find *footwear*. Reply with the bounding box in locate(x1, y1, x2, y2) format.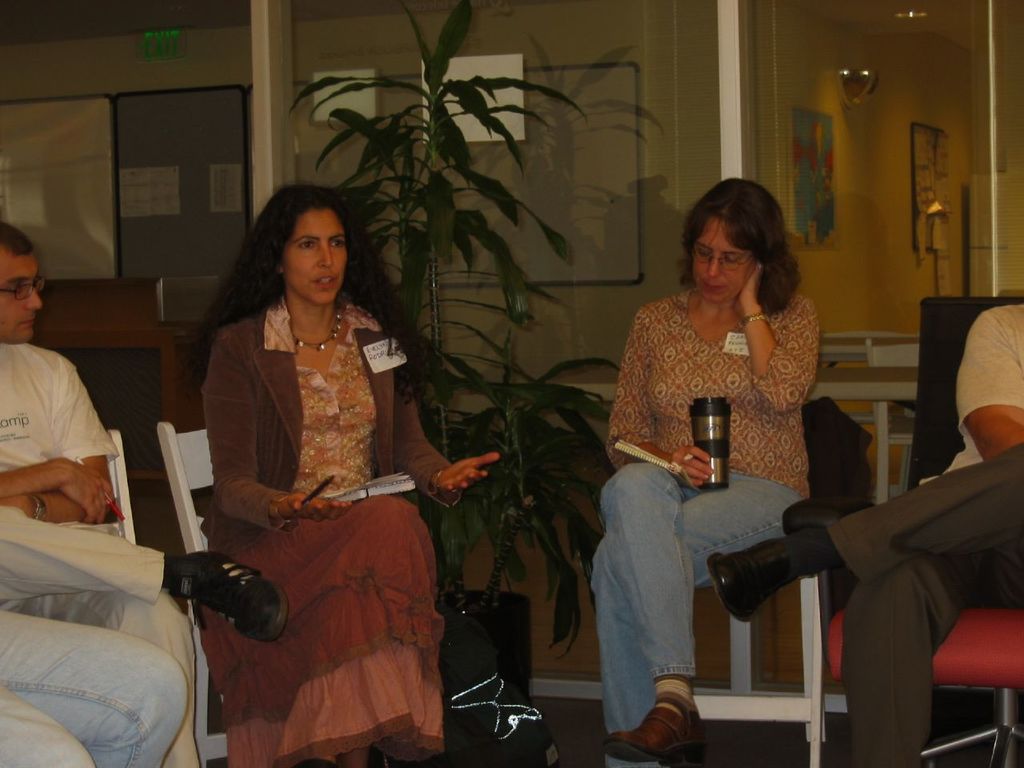
locate(174, 540, 298, 644).
